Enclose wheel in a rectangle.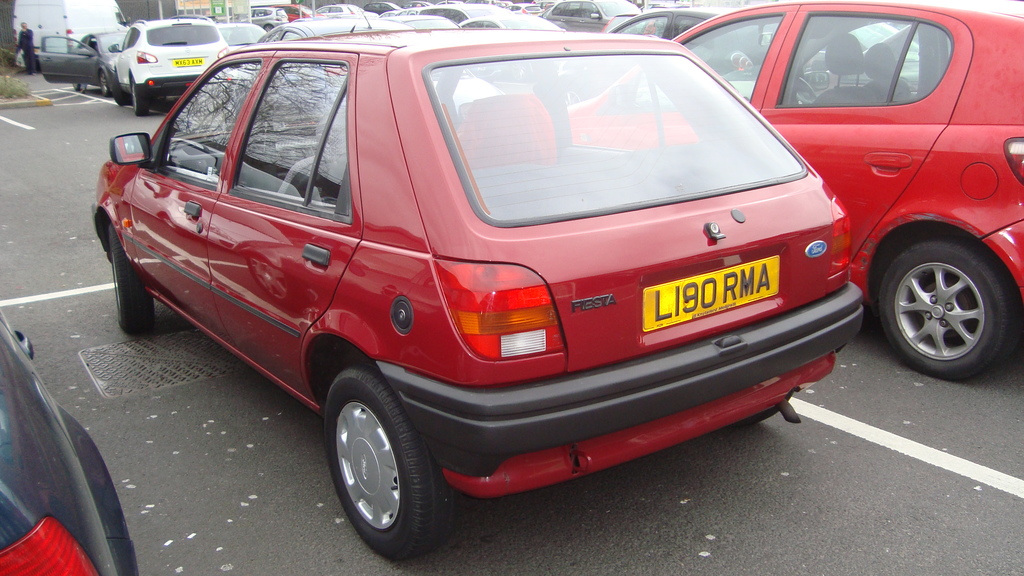
(882, 239, 1021, 381).
